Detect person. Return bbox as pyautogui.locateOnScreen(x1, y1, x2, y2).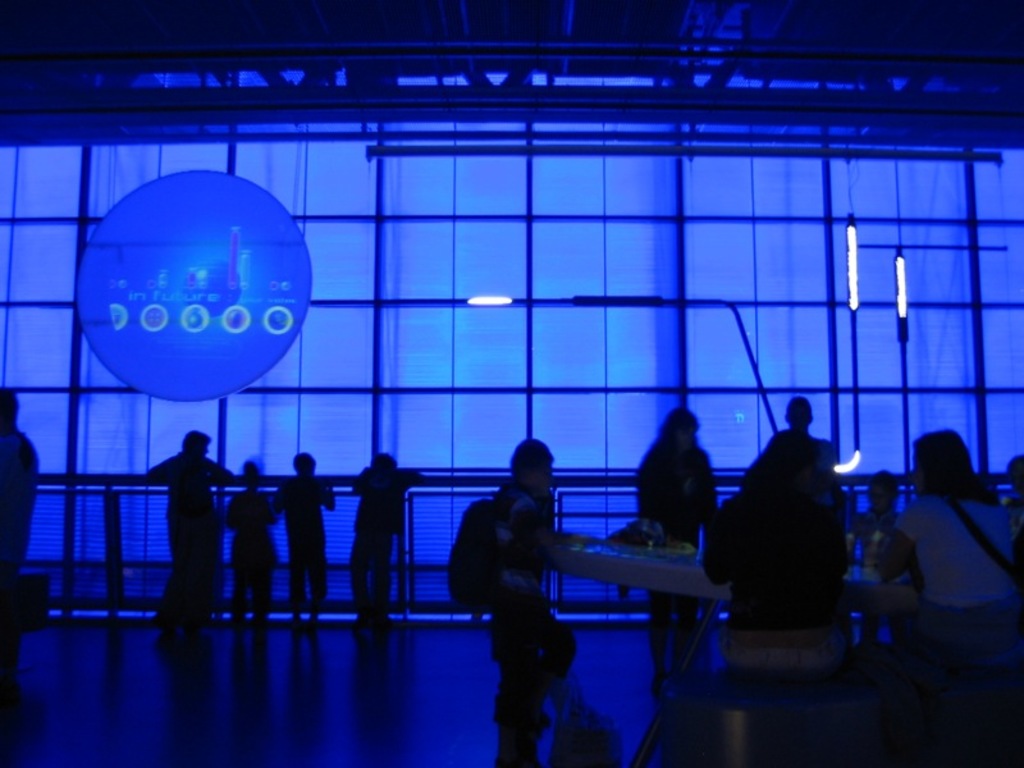
pyautogui.locateOnScreen(271, 449, 340, 617).
